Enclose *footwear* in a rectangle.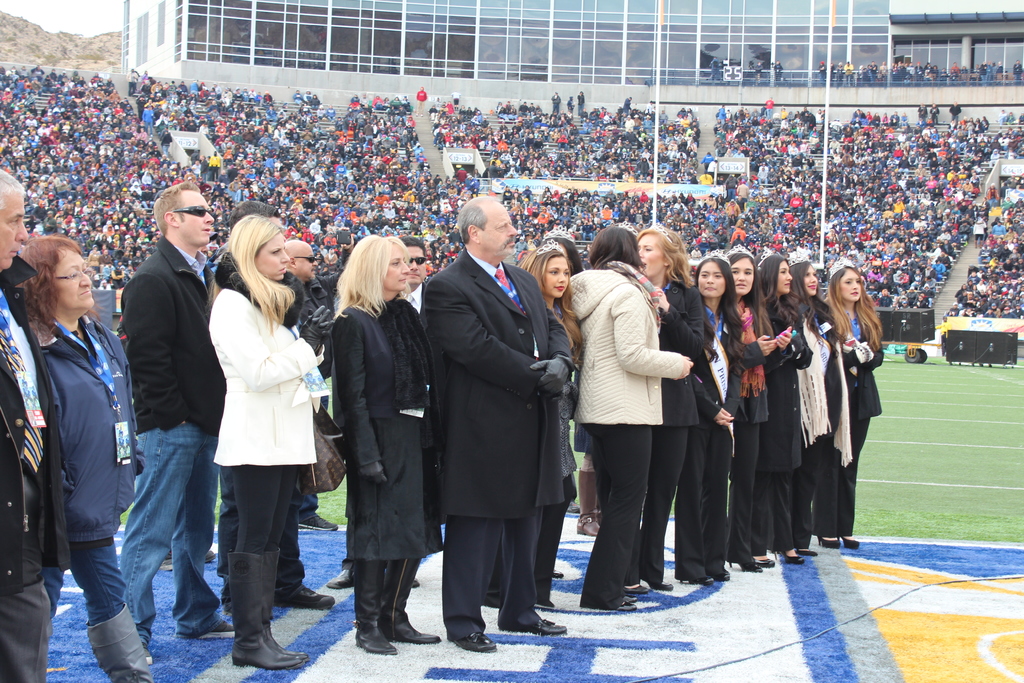
[326, 567, 354, 589].
